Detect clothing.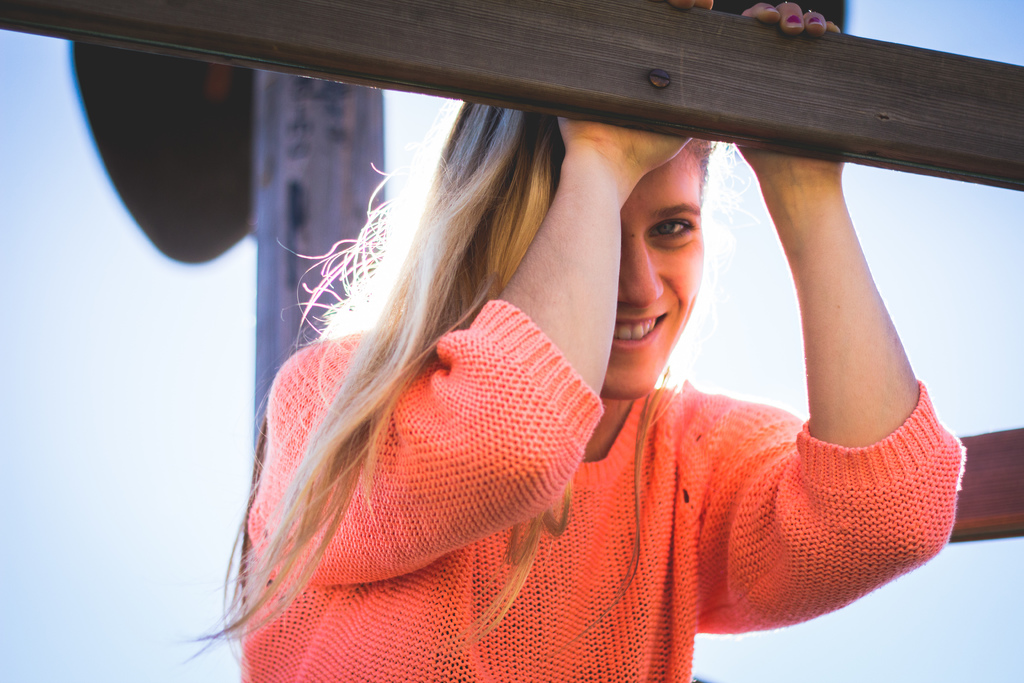
Detected at locate(233, 138, 918, 661).
